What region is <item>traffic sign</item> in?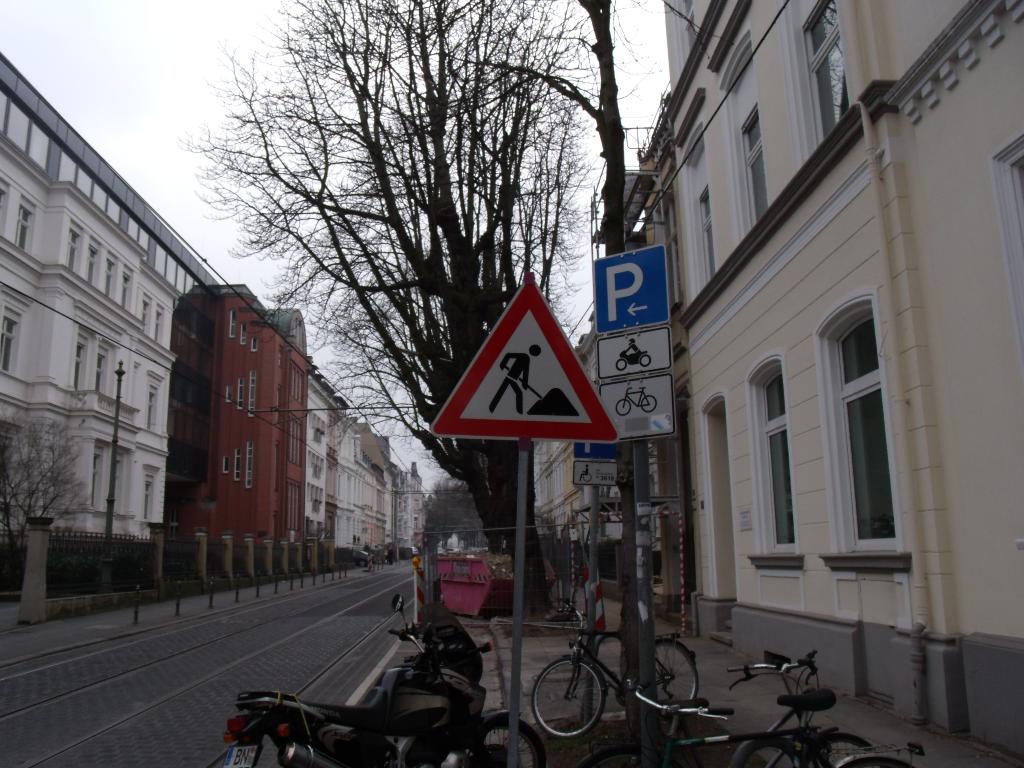
[428, 267, 620, 444].
